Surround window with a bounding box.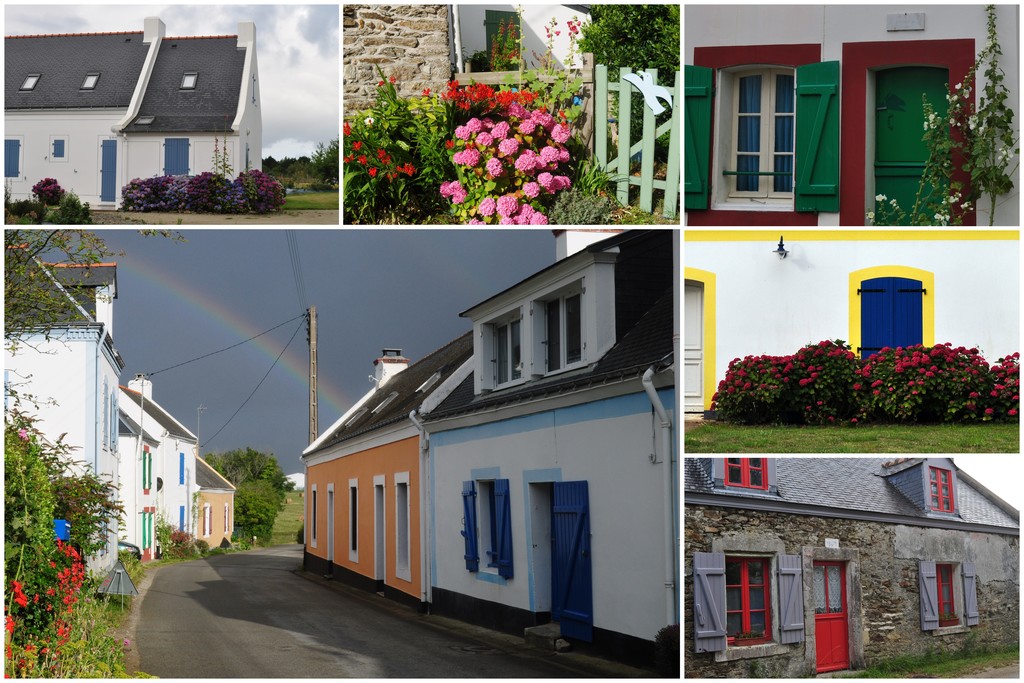
bbox=(310, 489, 315, 544).
